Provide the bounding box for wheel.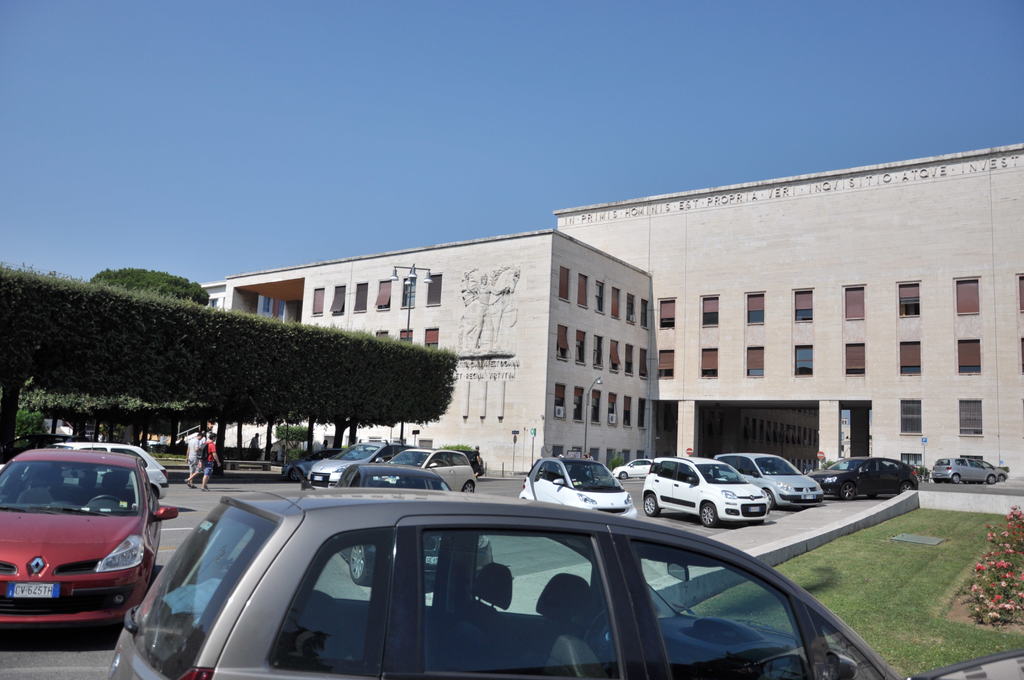
89:494:121:503.
